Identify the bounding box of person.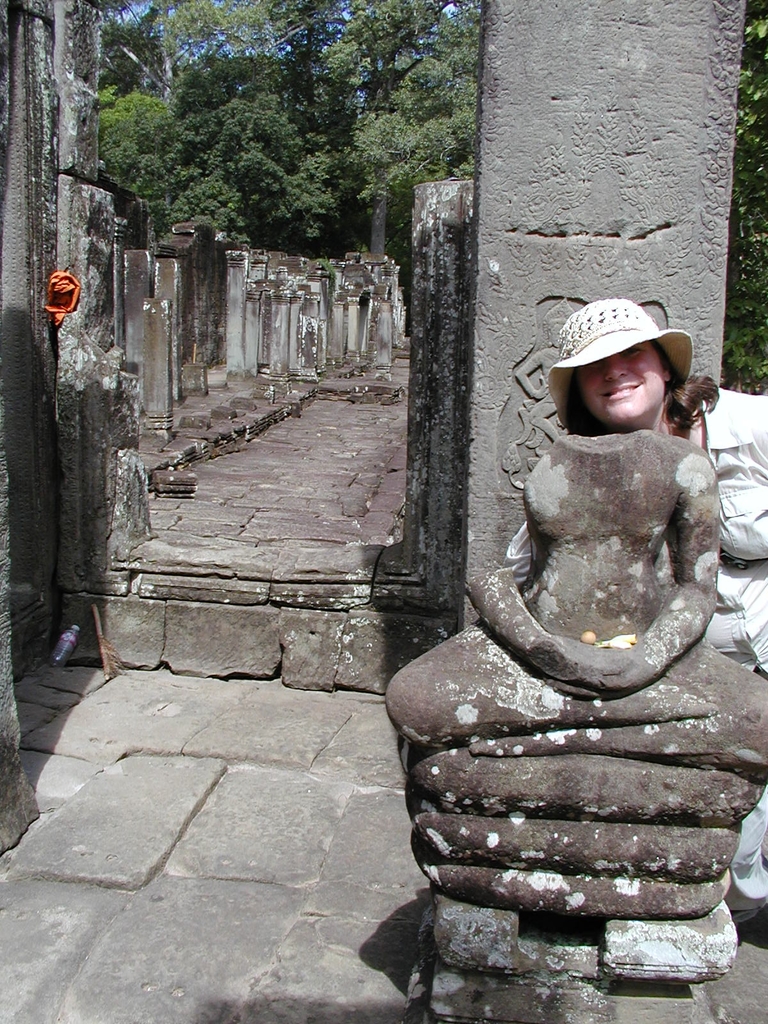
552:298:767:931.
